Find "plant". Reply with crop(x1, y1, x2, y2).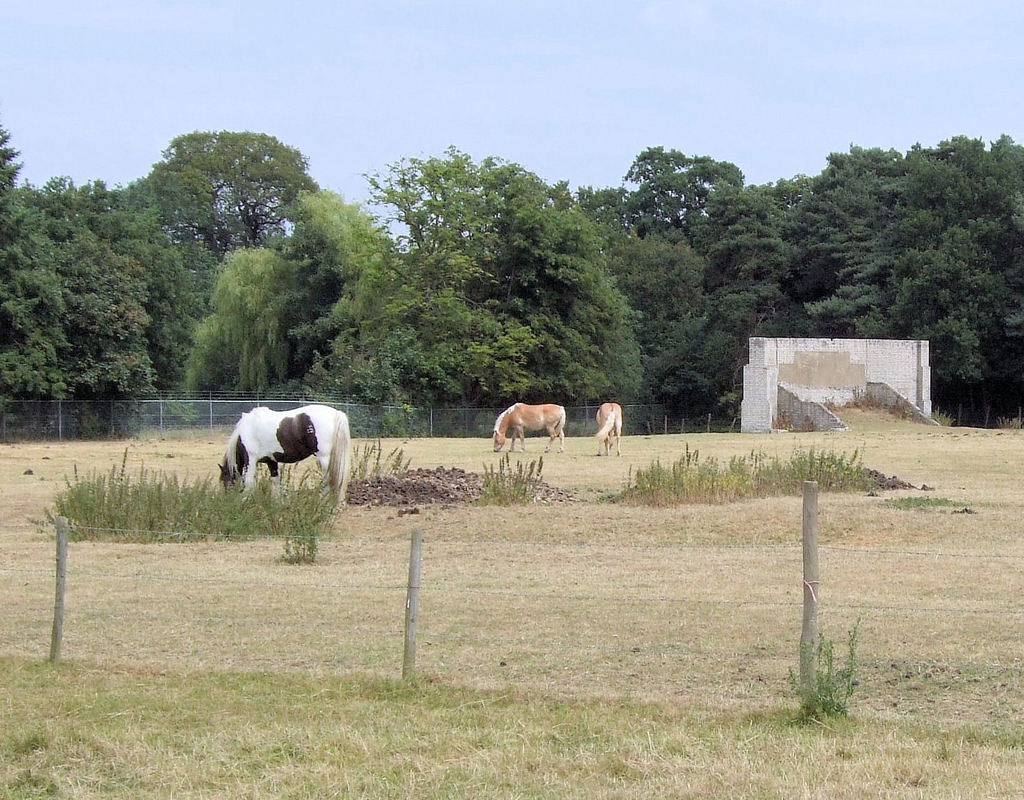
crop(354, 423, 419, 482).
